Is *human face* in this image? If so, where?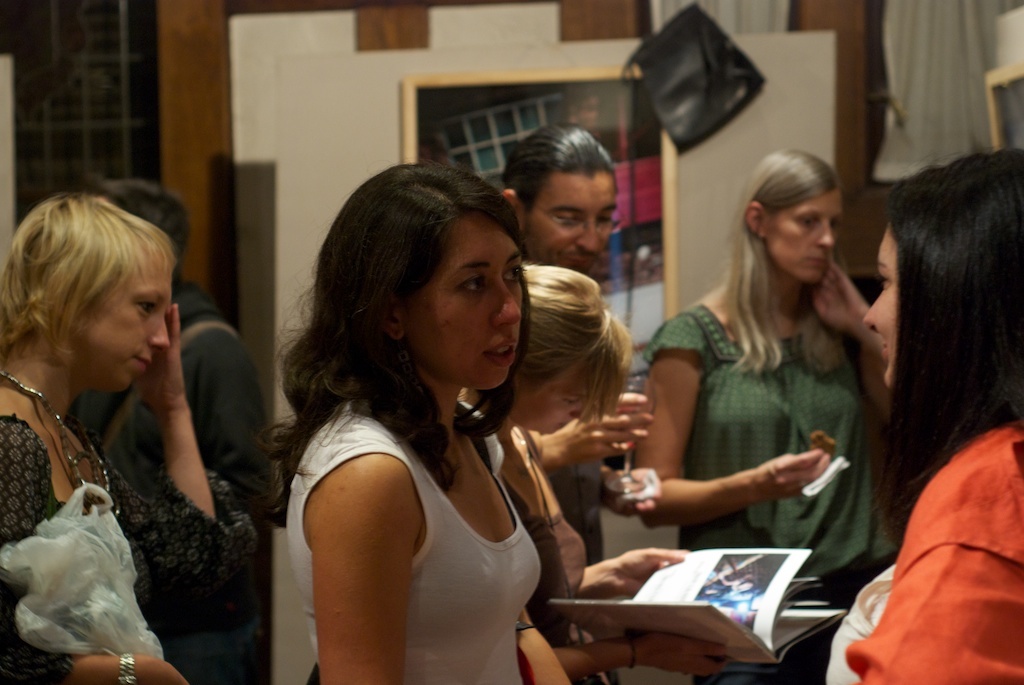
Yes, at BBox(73, 250, 167, 394).
